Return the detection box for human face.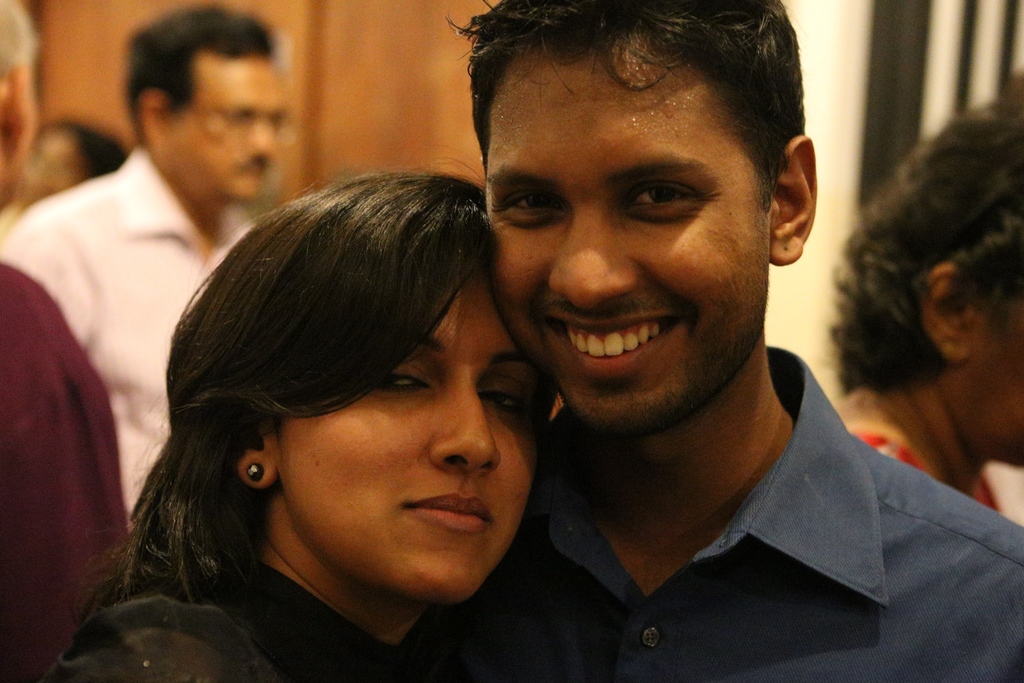
<bbox>972, 293, 1023, 468</bbox>.
